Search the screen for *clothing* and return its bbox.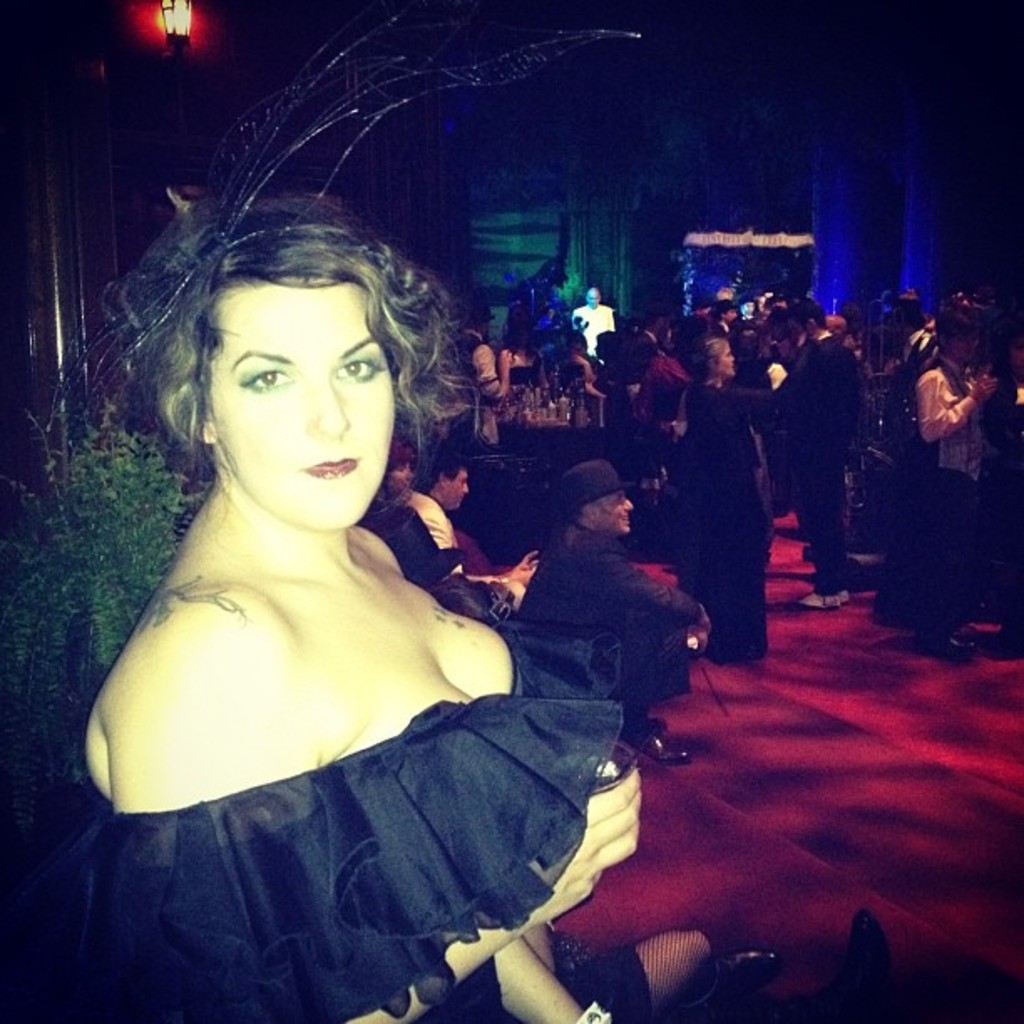
Found: Rect(919, 353, 984, 637).
